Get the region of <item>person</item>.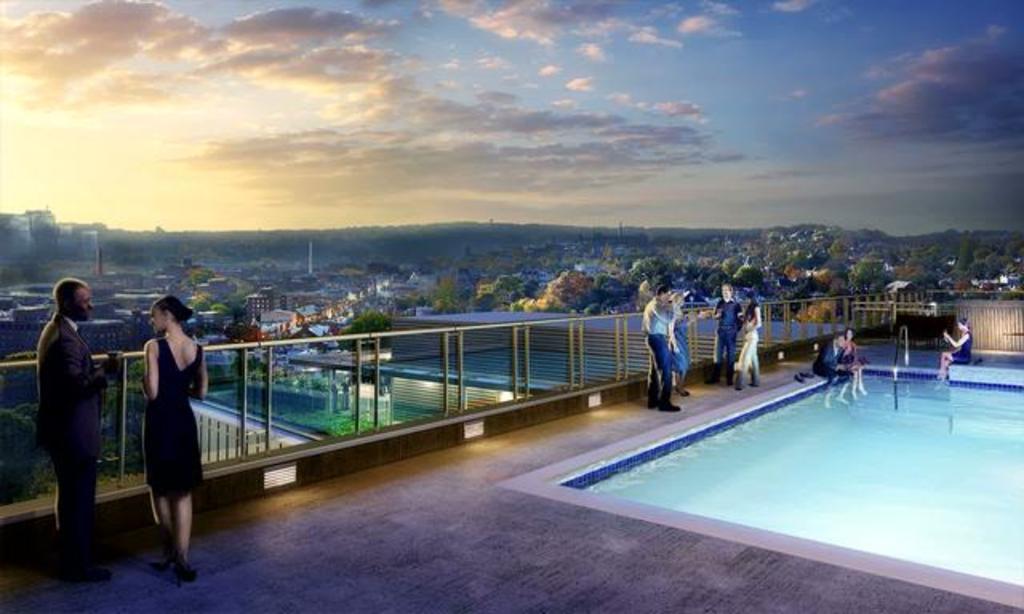
pyautogui.locateOnScreen(811, 328, 856, 413).
